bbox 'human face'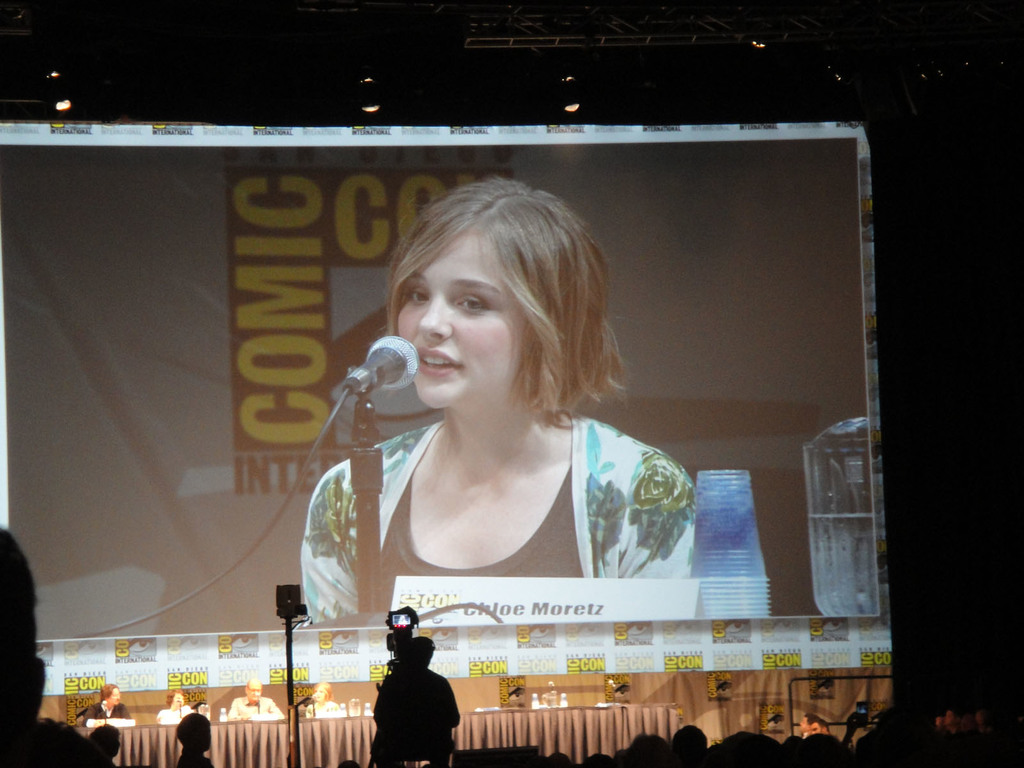
bbox=[245, 678, 263, 704]
